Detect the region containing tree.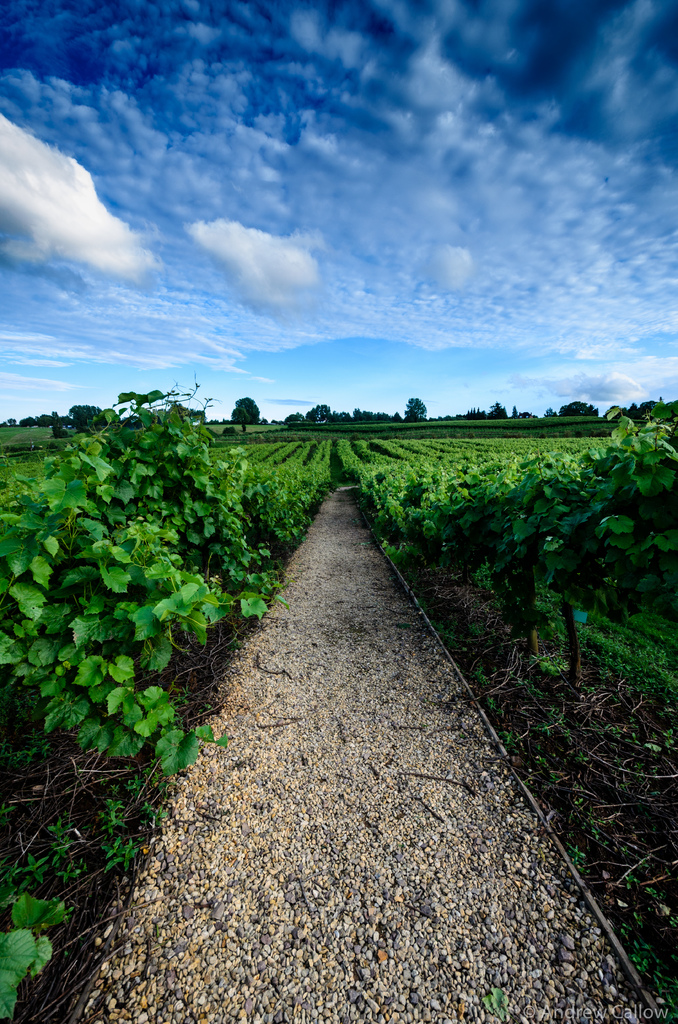
<bbox>313, 402, 329, 432</bbox>.
